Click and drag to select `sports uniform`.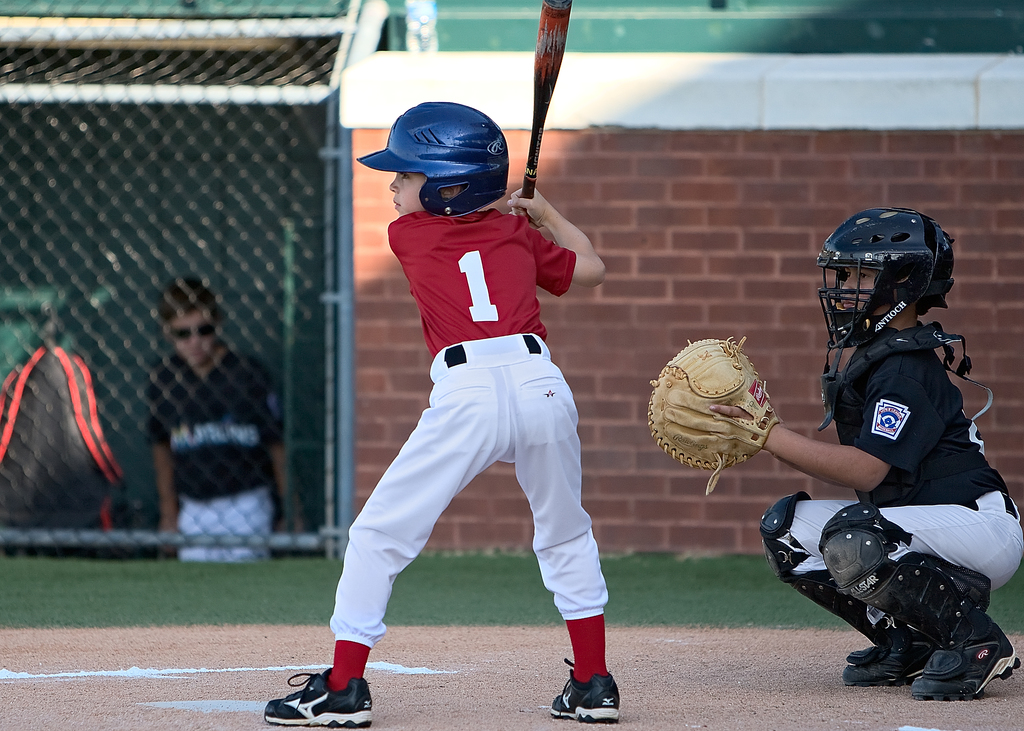
Selection: 750,322,1023,638.
